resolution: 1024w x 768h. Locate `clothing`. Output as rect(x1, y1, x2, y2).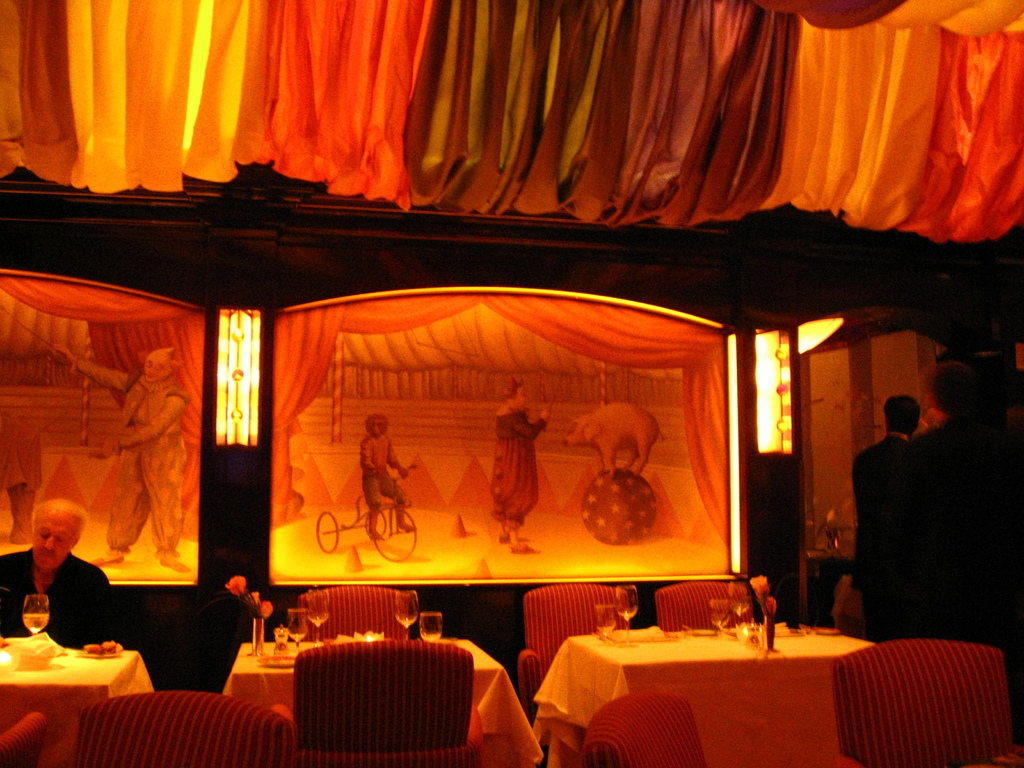
rect(851, 433, 919, 536).
